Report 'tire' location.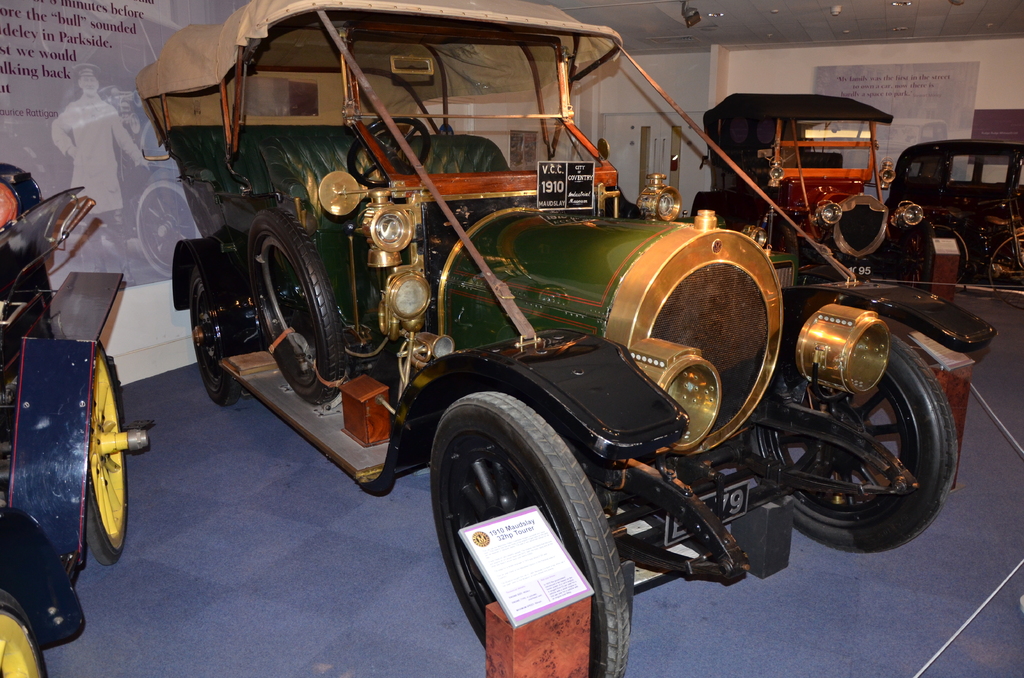
Report: <box>991,233,1023,307</box>.
